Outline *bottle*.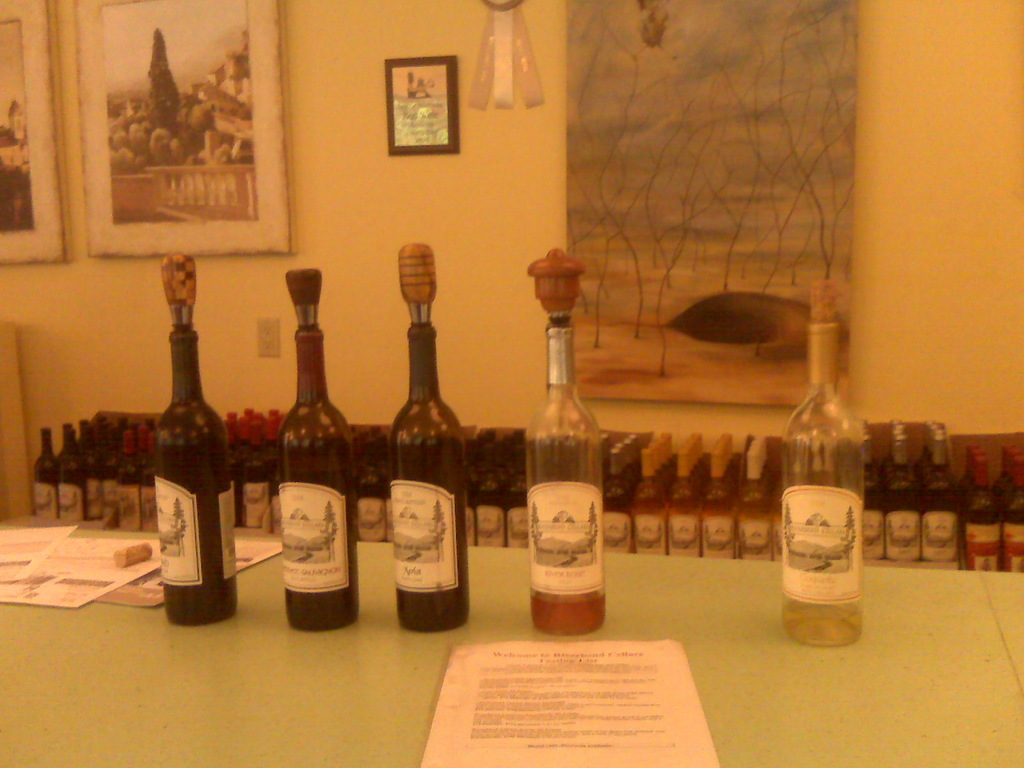
Outline: (156, 252, 229, 630).
